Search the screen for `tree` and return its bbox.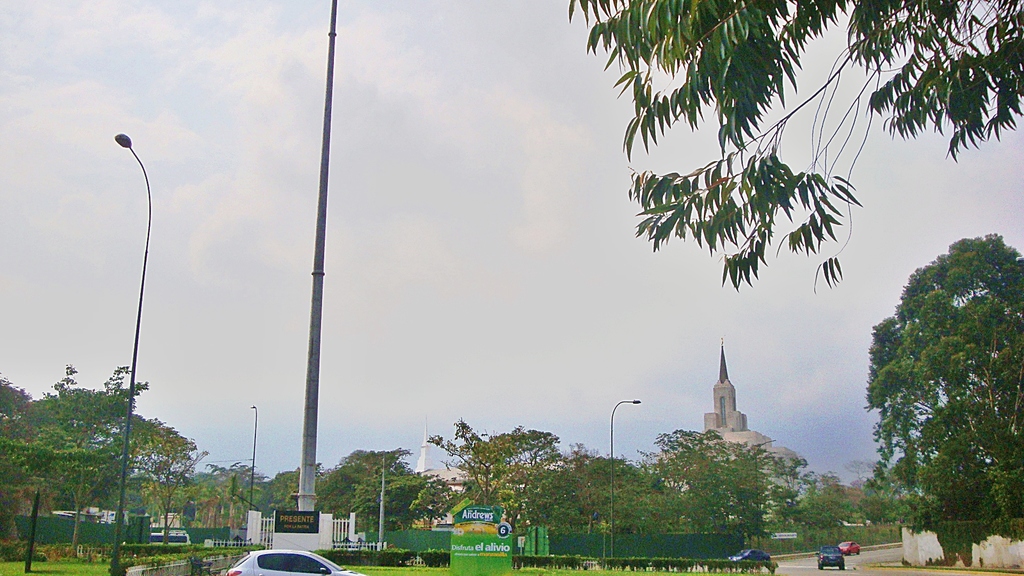
Found: (563,1,1023,294).
